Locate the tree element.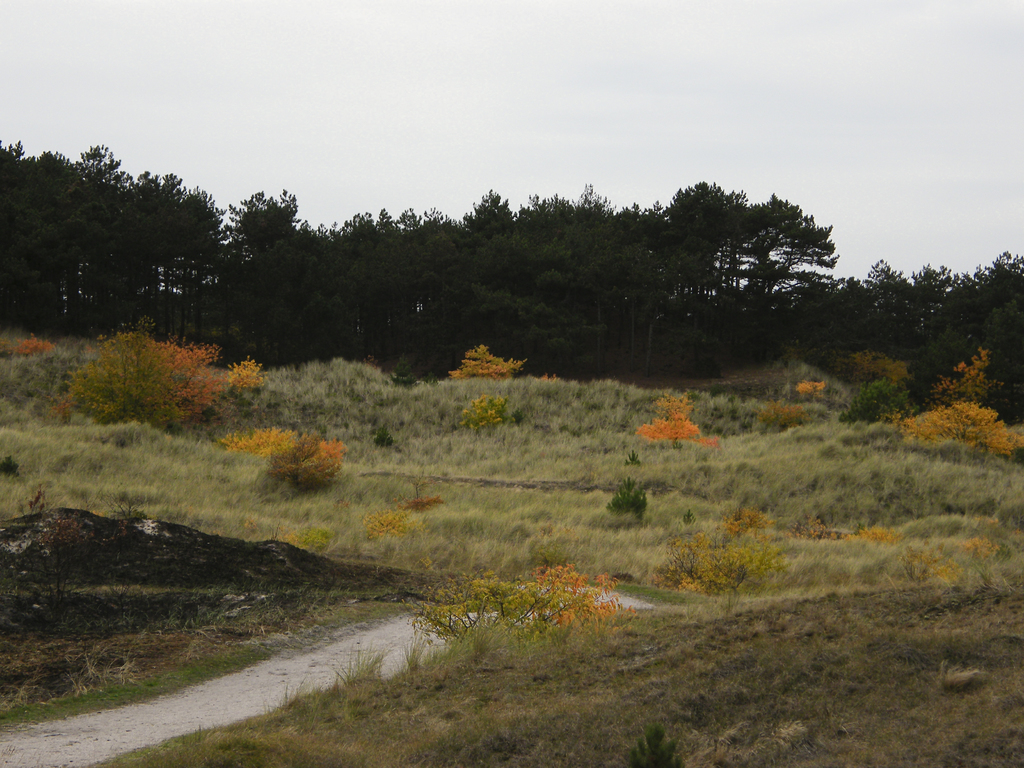
Element bbox: 855 252 920 346.
